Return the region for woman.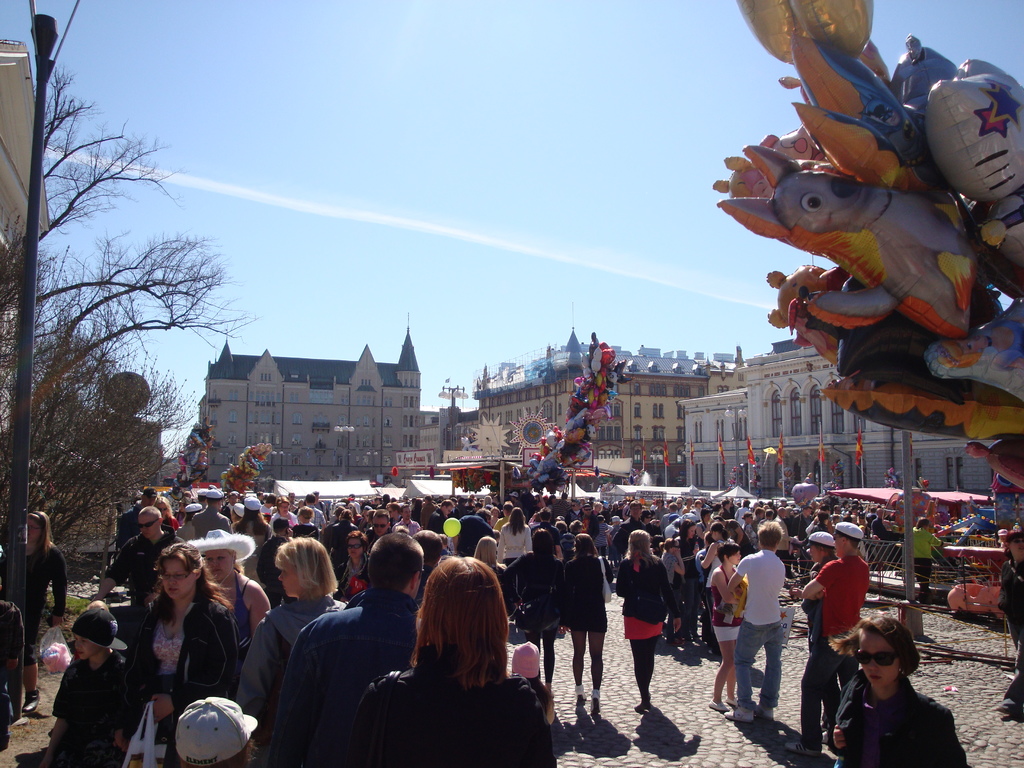
Rect(498, 508, 531, 572).
